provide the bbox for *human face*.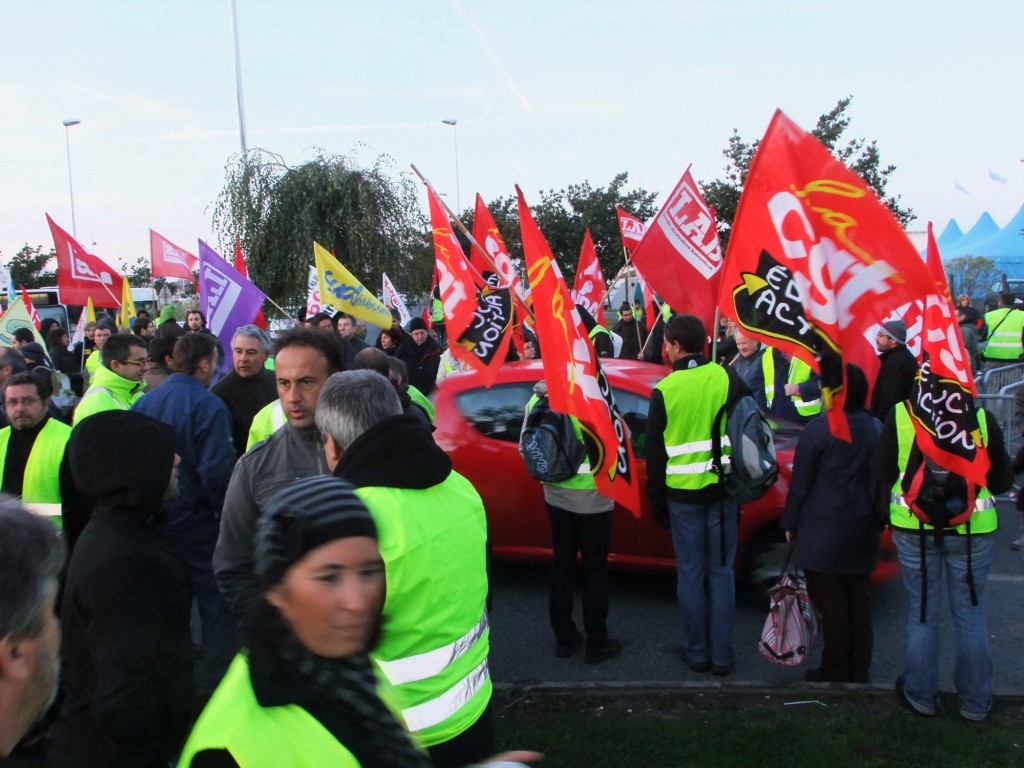
pyautogui.locateOnScreen(338, 313, 358, 335).
